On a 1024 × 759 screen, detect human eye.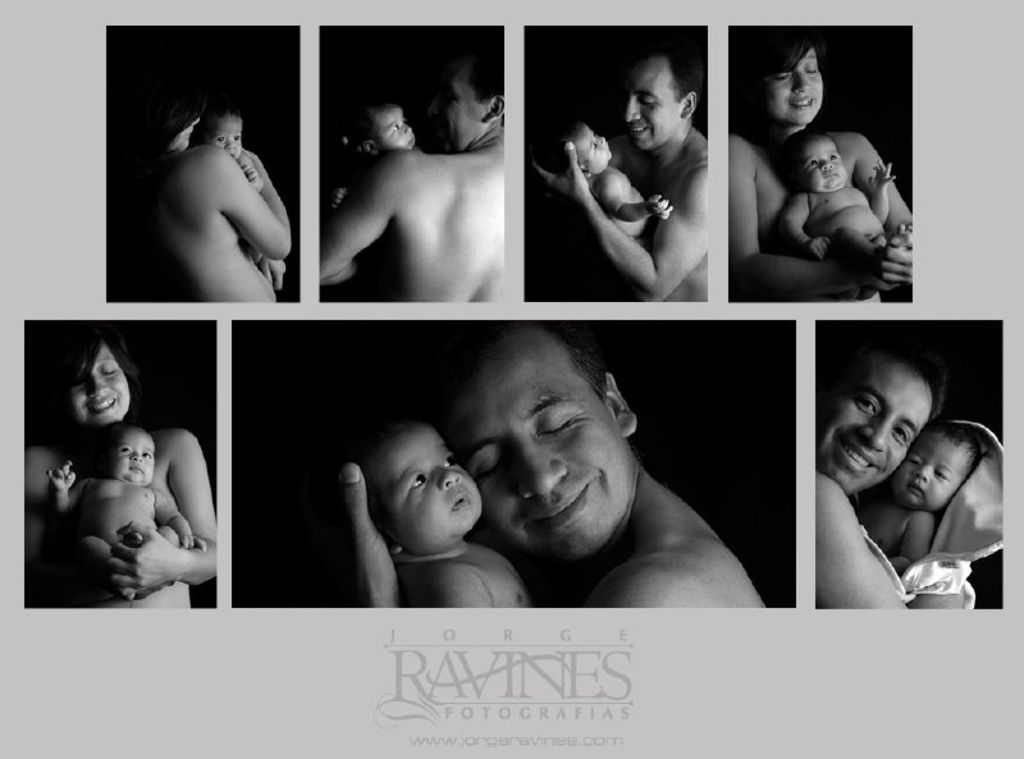
rect(411, 472, 425, 488).
